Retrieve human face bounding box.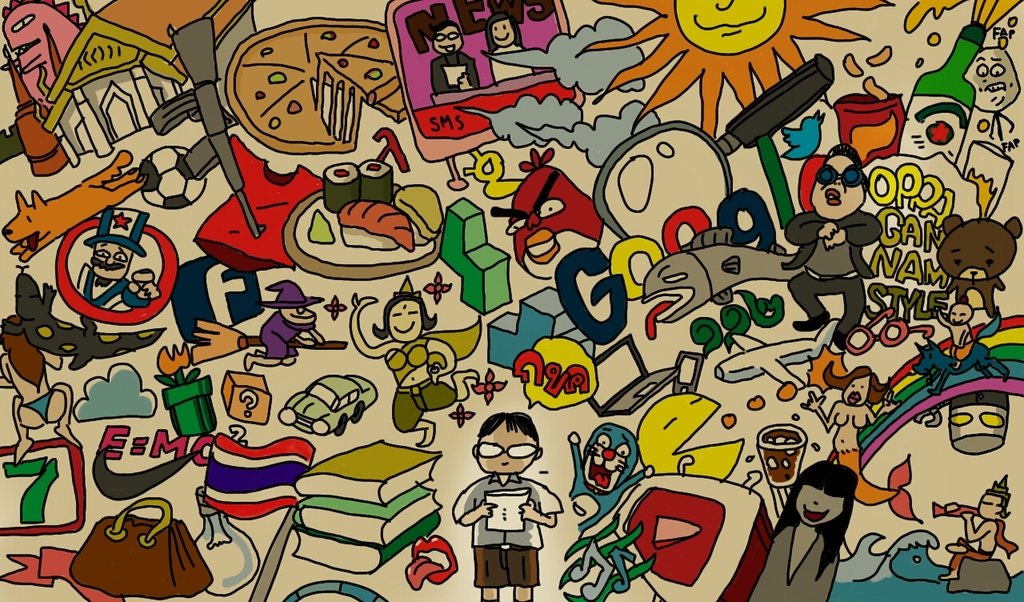
Bounding box: <region>434, 28, 459, 60</region>.
